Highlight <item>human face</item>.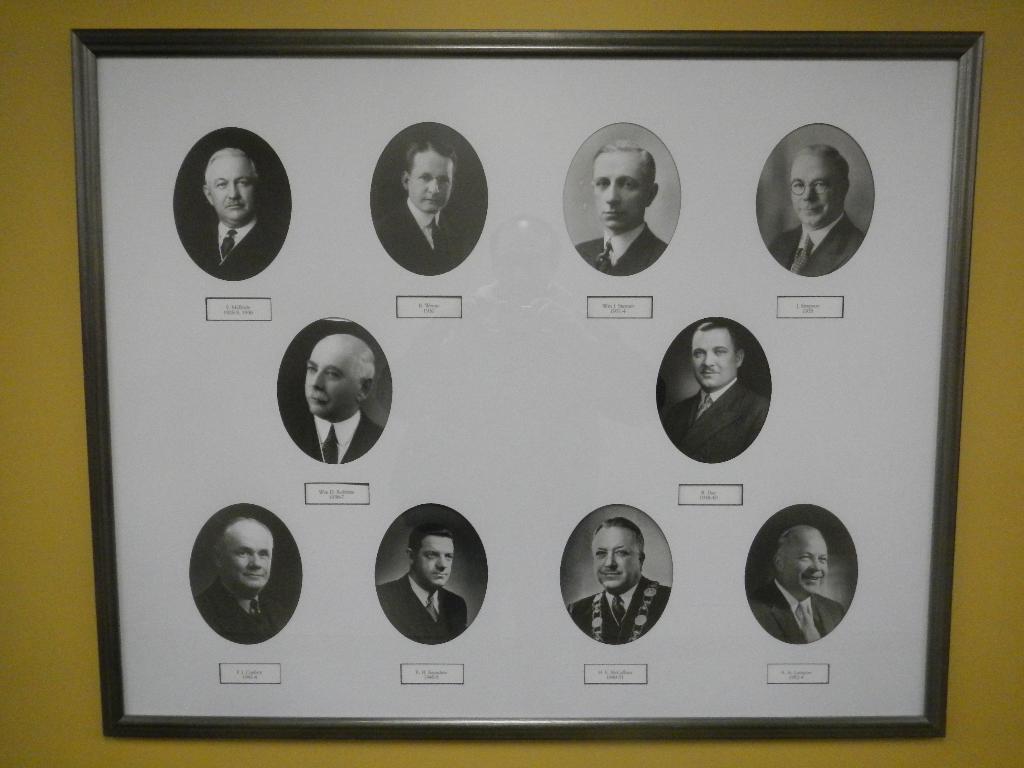
Highlighted region: bbox=[785, 538, 826, 595].
